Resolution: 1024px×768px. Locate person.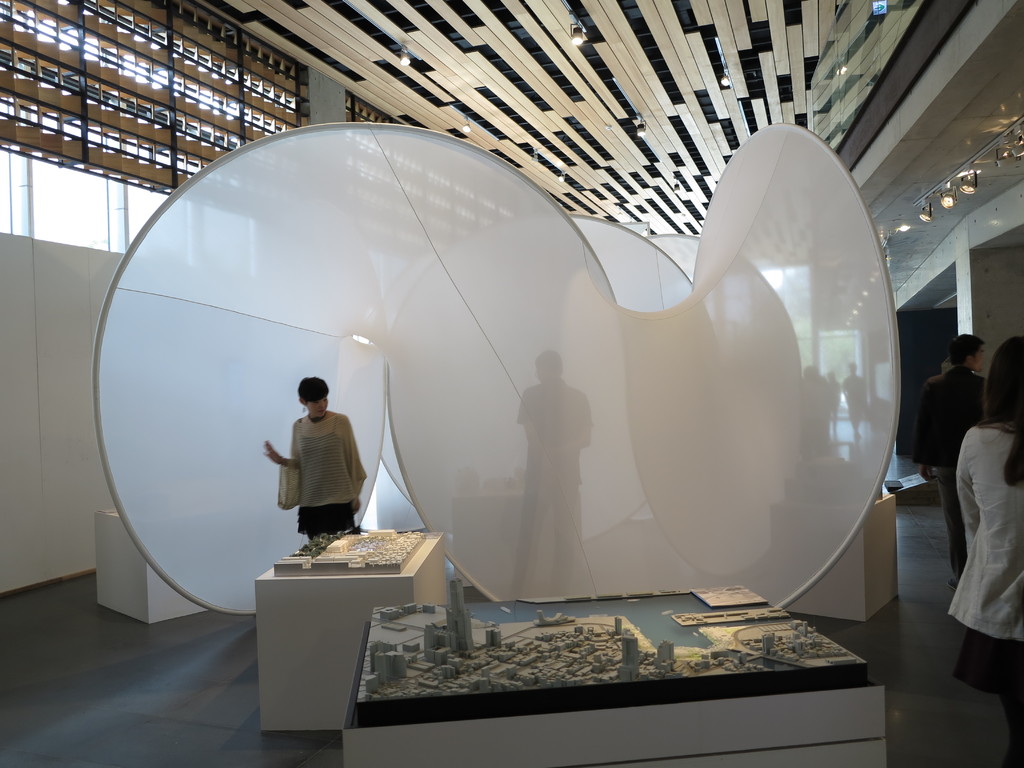
bbox=(252, 372, 376, 543).
